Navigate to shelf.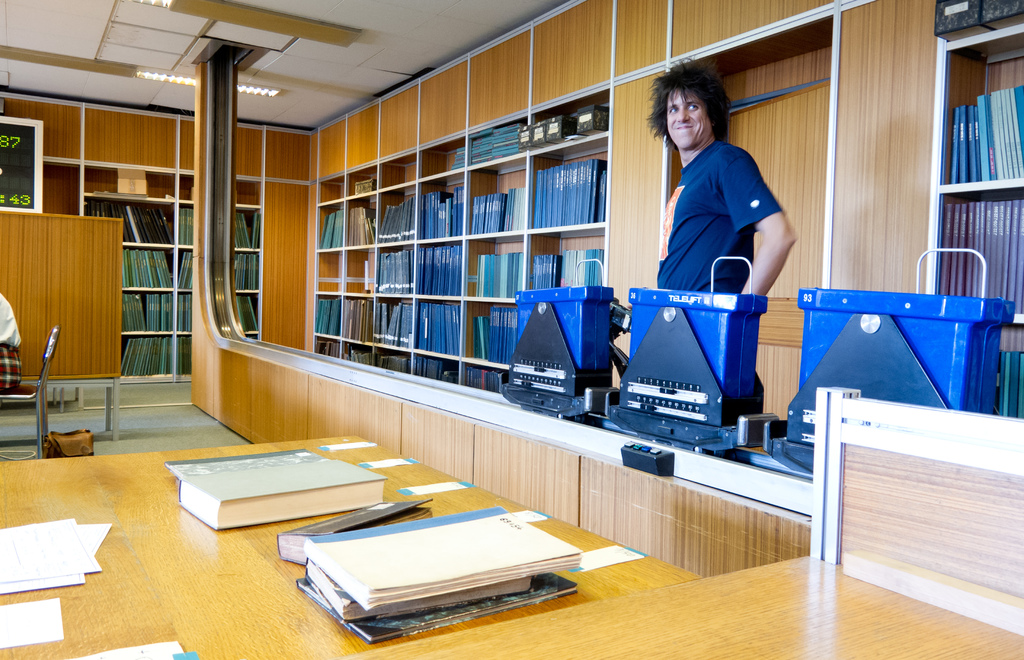
Navigation target: 86,208,177,241.
